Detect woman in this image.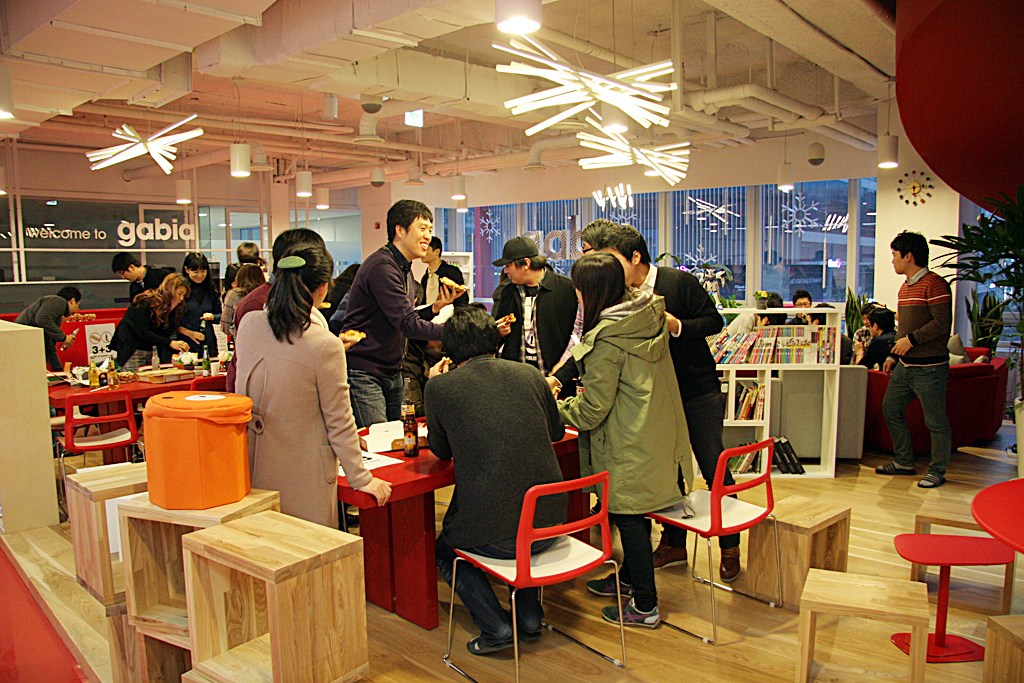
Detection: {"left": 233, "top": 240, "right": 390, "bottom": 532}.
